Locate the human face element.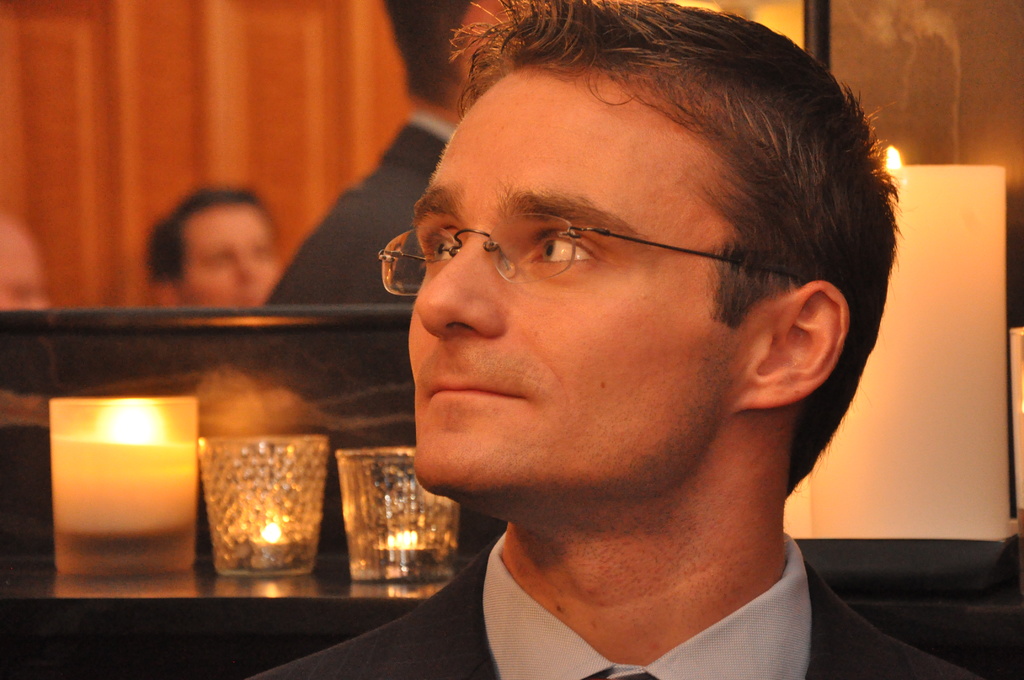
Element bbox: pyautogui.locateOnScreen(180, 206, 283, 311).
